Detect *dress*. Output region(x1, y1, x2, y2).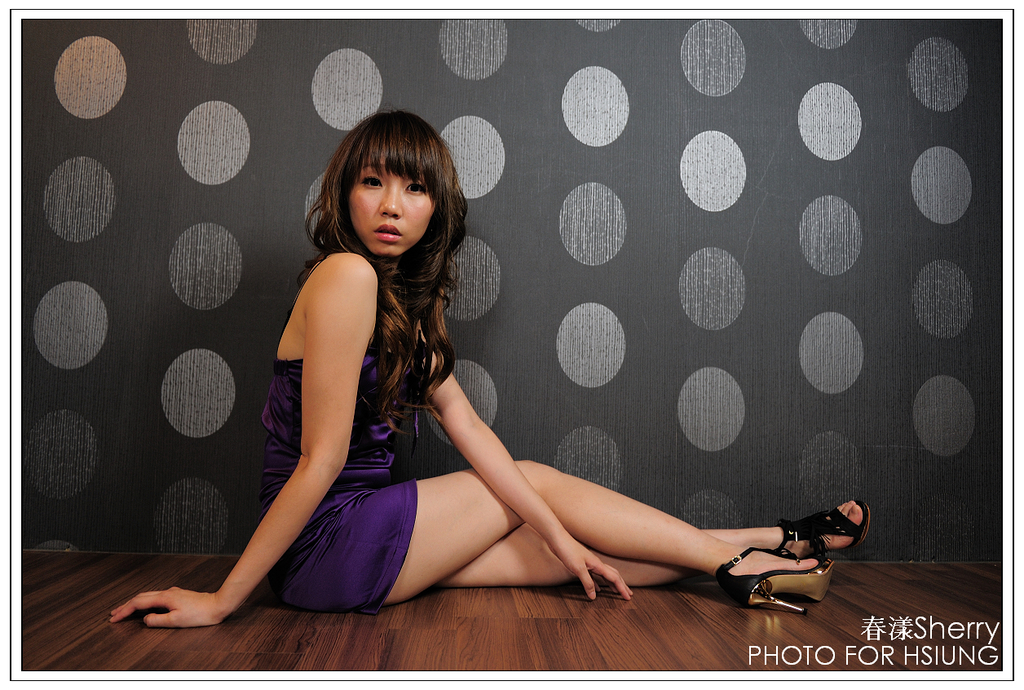
region(192, 211, 466, 619).
